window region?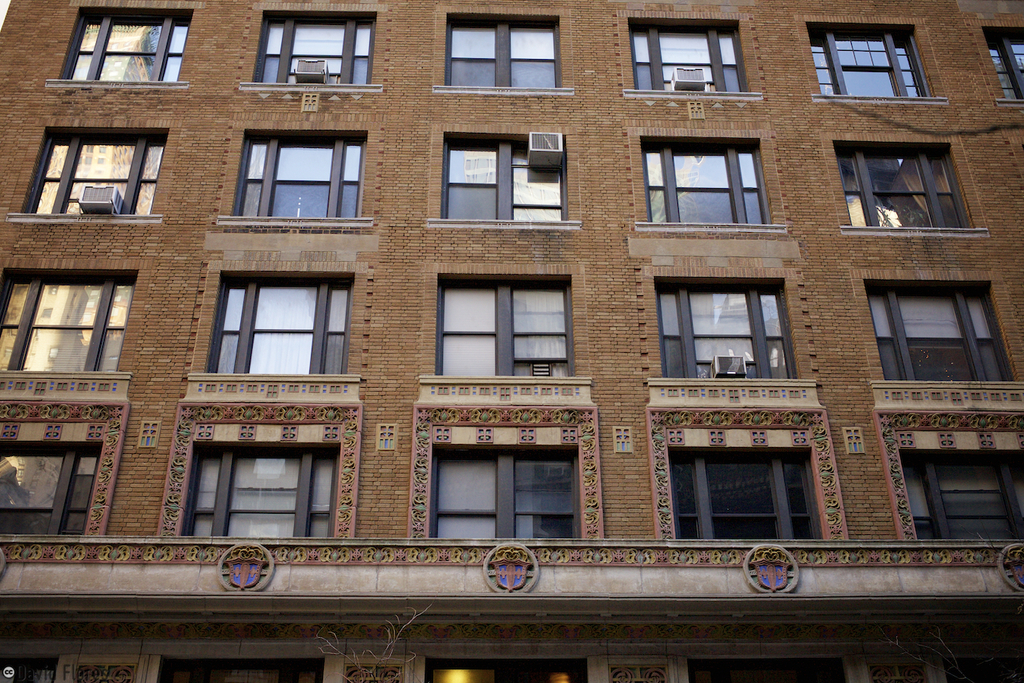
crop(183, 445, 335, 540)
